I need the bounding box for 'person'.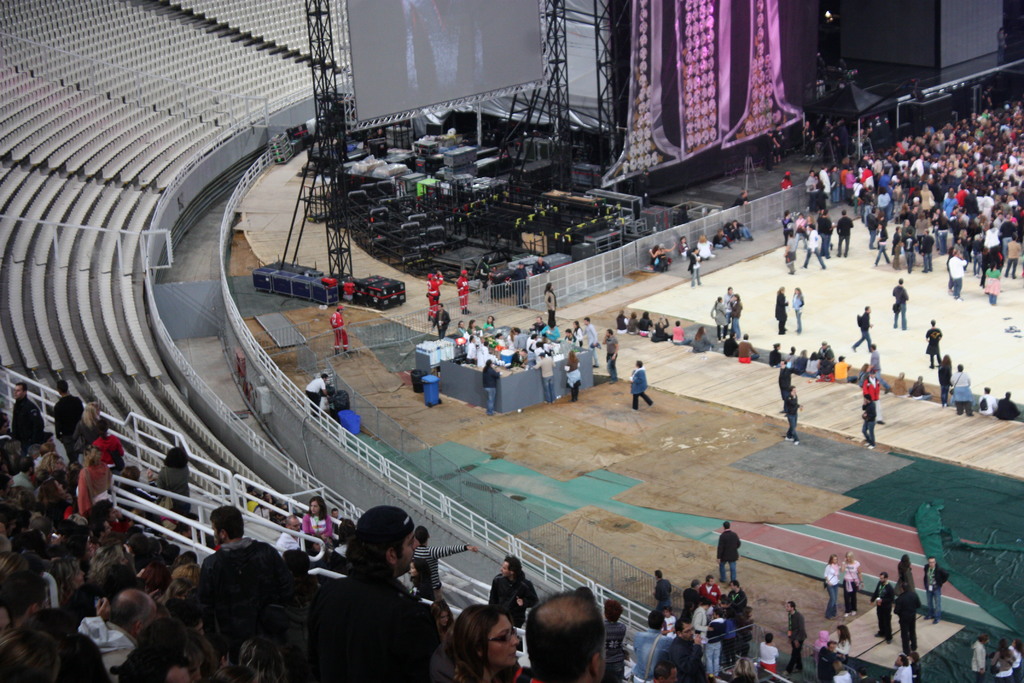
Here it is: Rect(645, 243, 676, 279).
